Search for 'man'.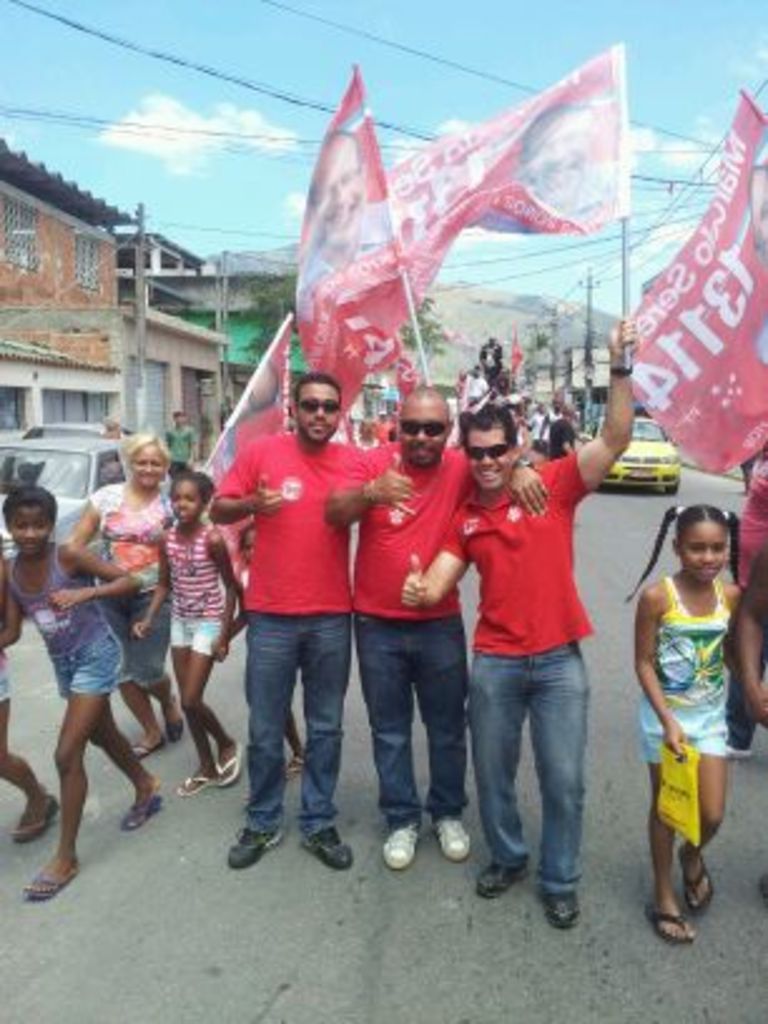
Found at pyautogui.locateOnScreen(321, 384, 552, 868).
